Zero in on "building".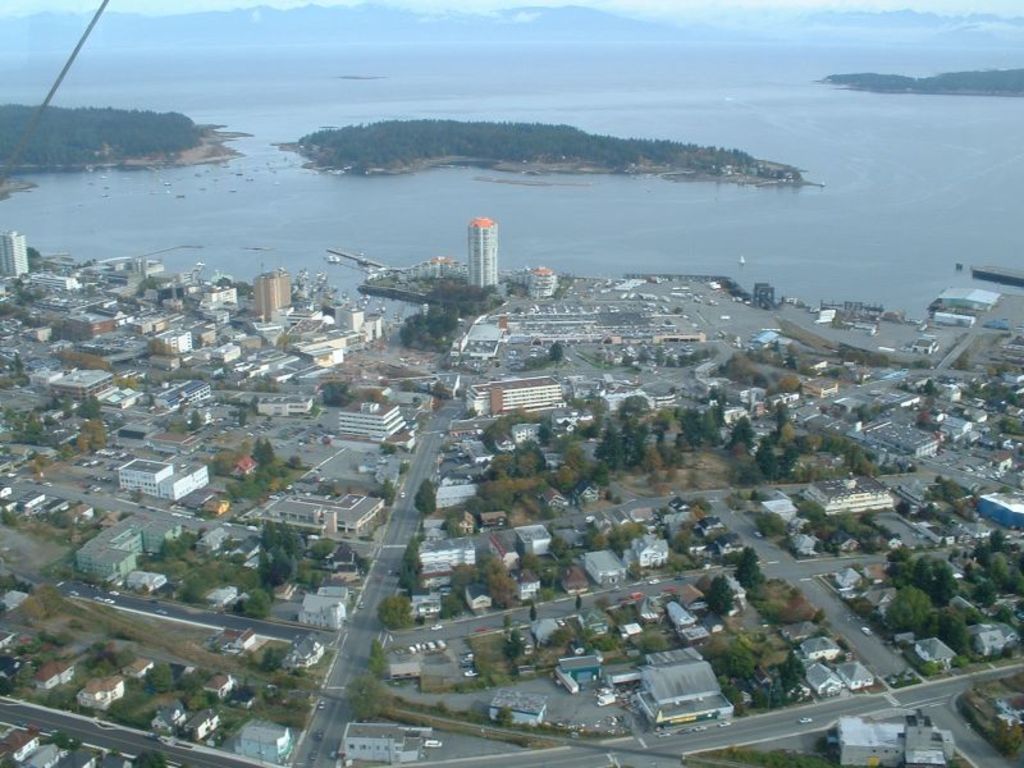
Zeroed in: <box>337,393,404,440</box>.
